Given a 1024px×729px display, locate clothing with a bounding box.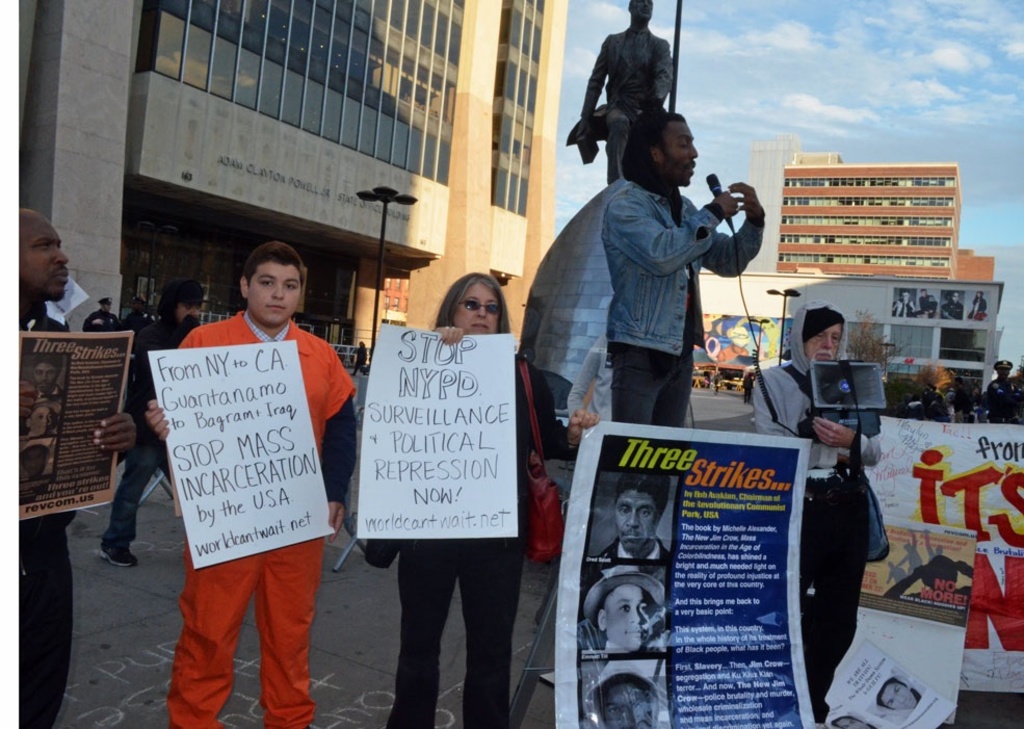
Located: [85, 310, 120, 330].
